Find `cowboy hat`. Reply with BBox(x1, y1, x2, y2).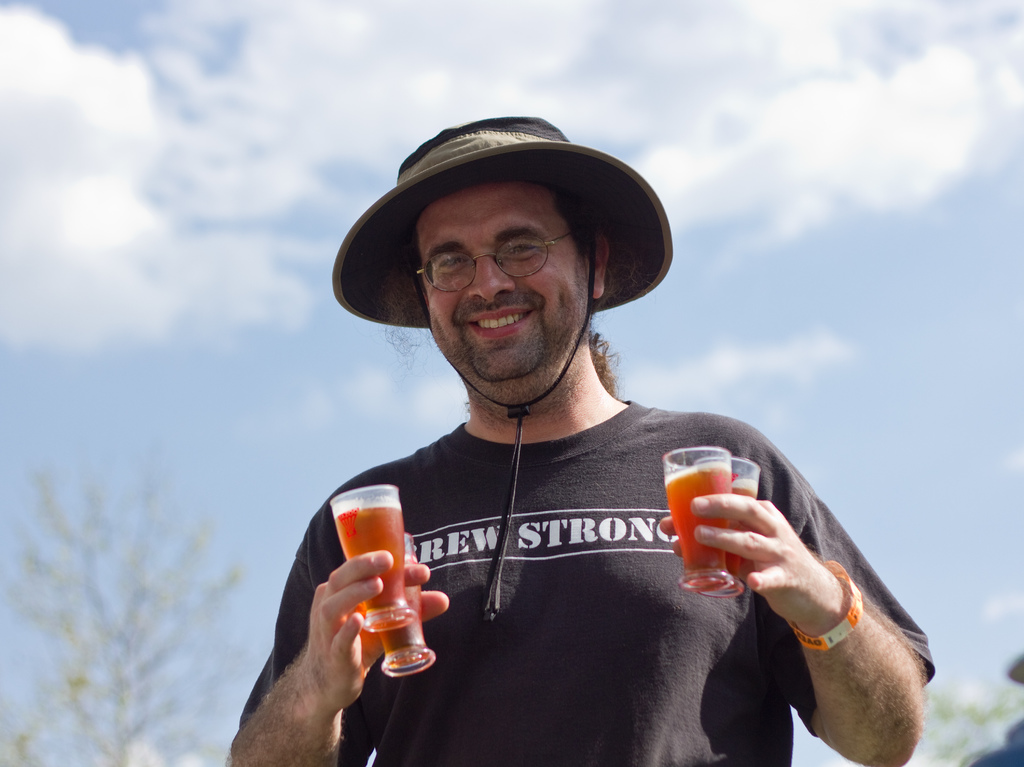
BBox(333, 97, 685, 386).
